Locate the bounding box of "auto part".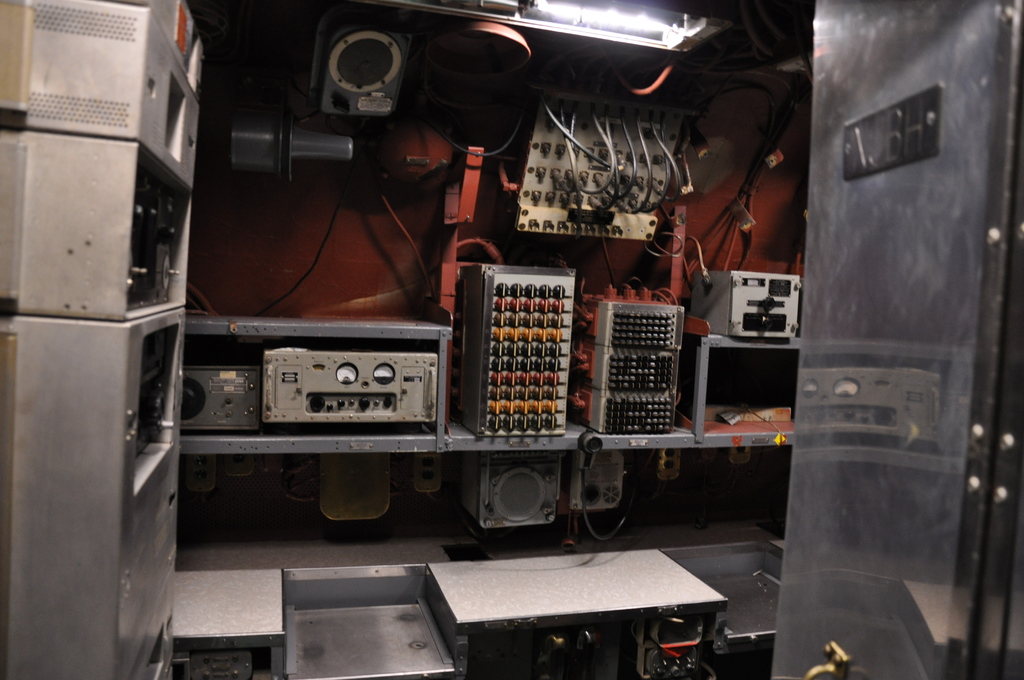
Bounding box: box=[0, 0, 207, 676].
